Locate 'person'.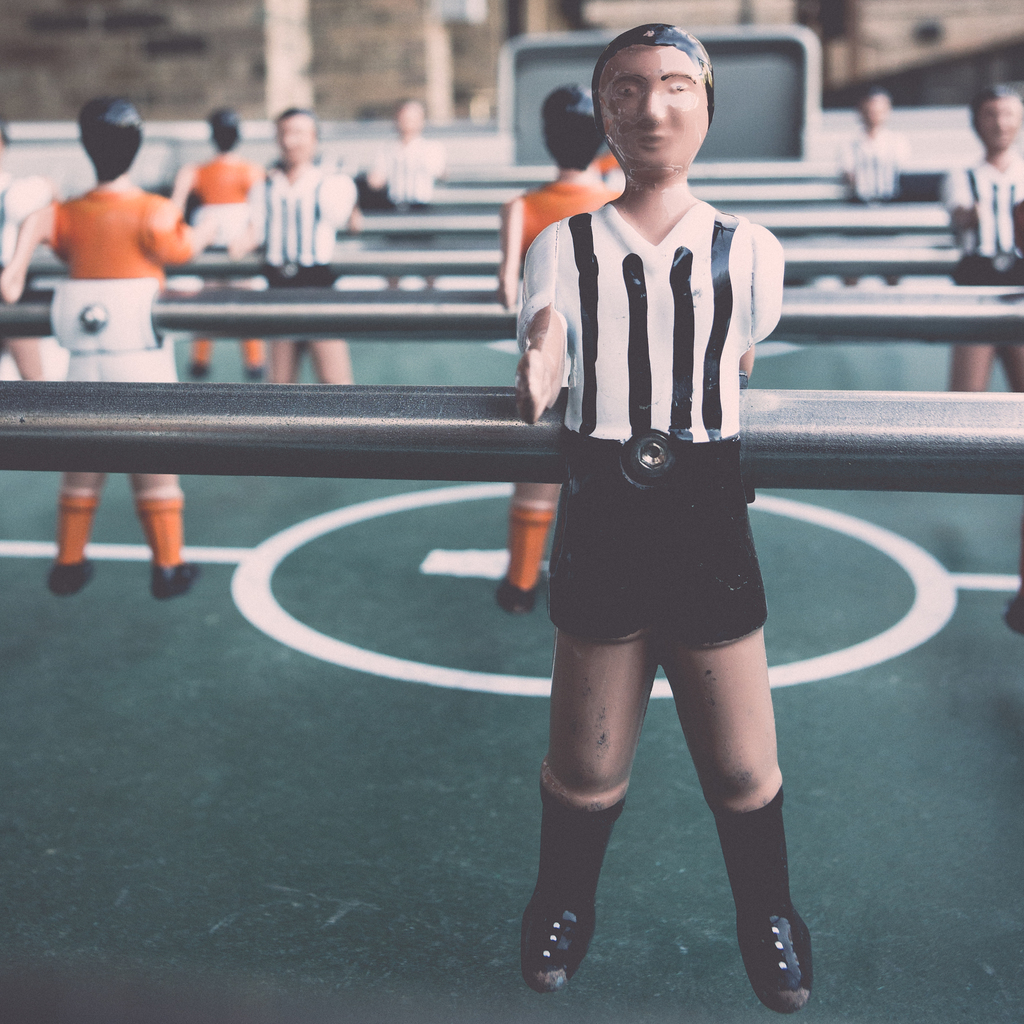
Bounding box: [233, 102, 347, 387].
